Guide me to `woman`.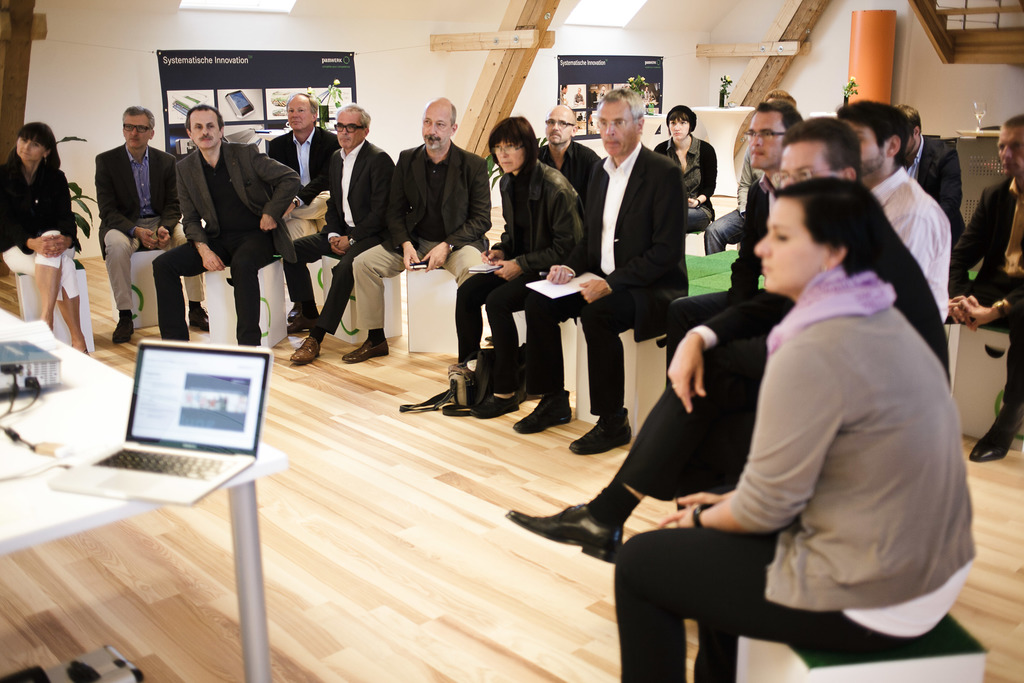
Guidance: <bbox>660, 131, 969, 682</bbox>.
